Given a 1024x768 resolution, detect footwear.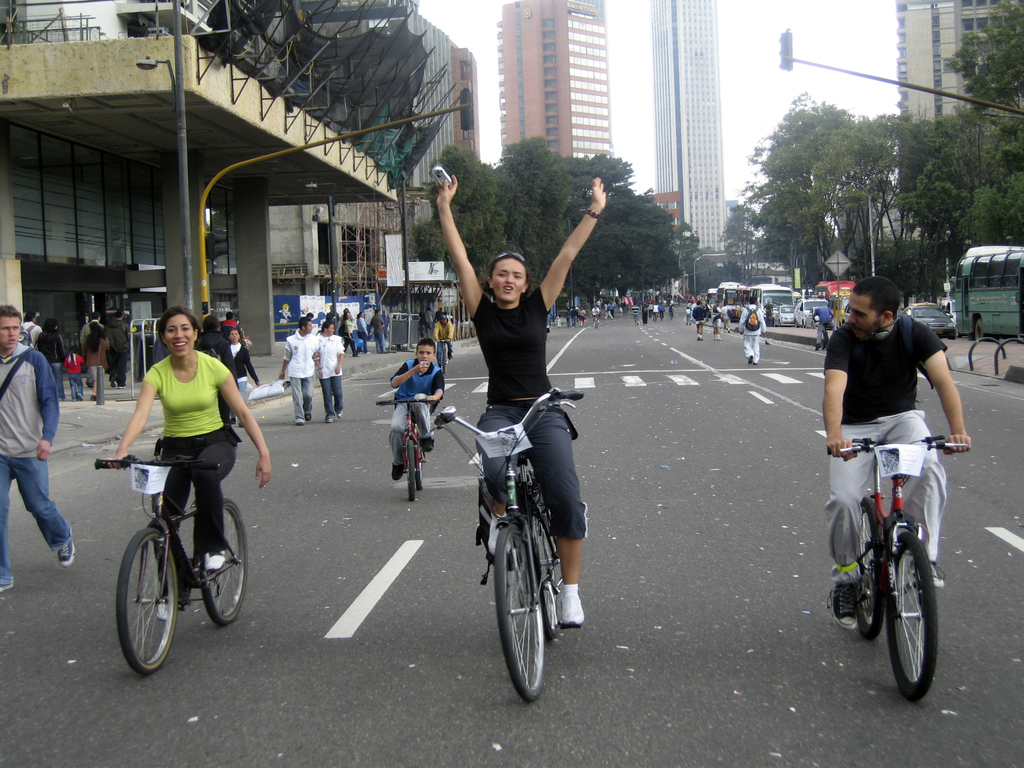
[236, 426, 253, 430].
